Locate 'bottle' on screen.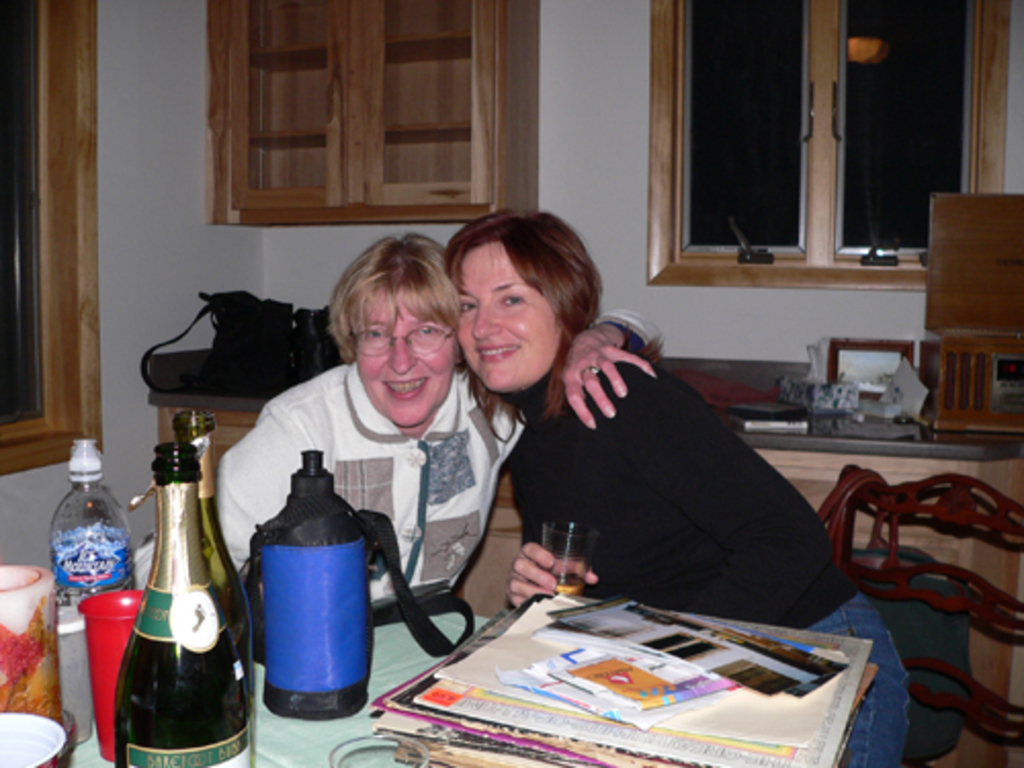
On screen at detection(43, 440, 137, 616).
